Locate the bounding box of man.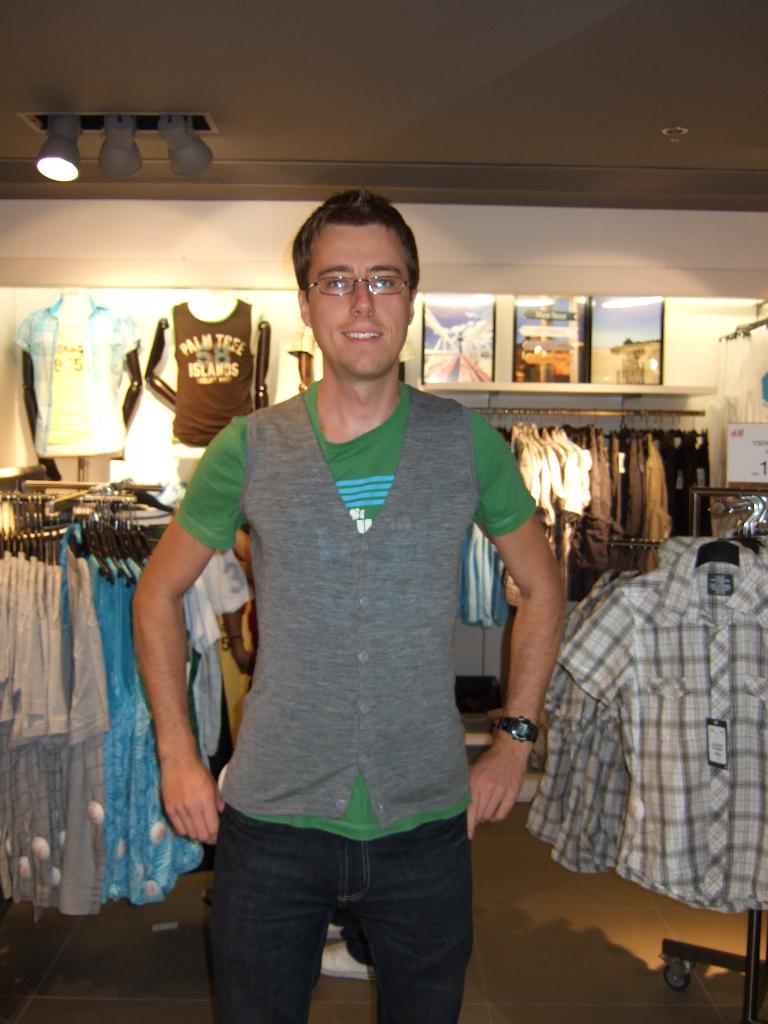
Bounding box: [154, 188, 557, 1000].
